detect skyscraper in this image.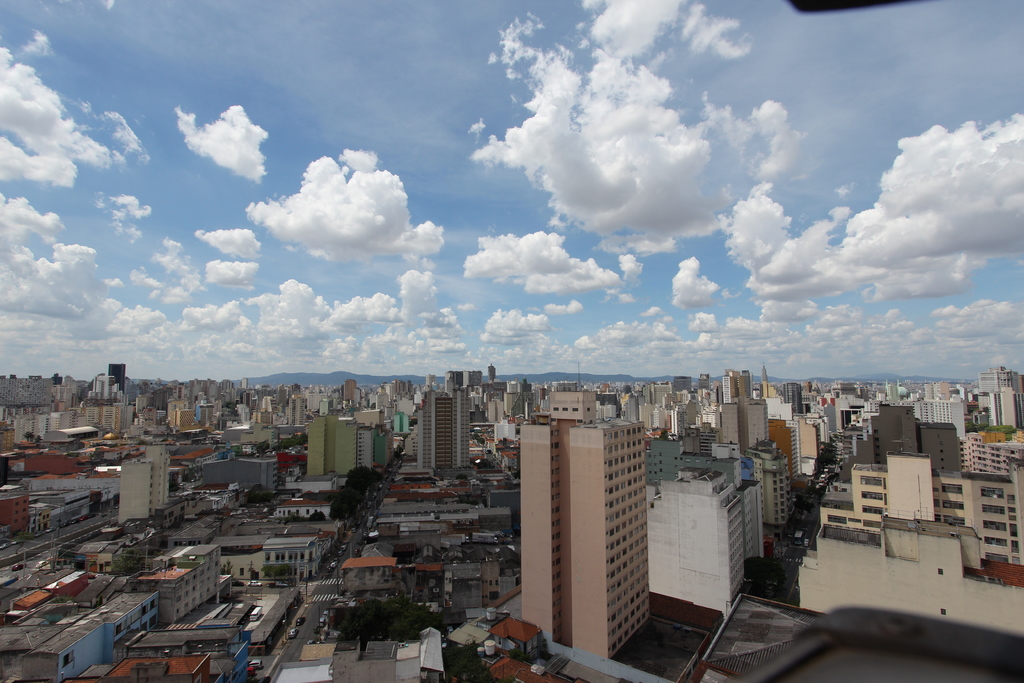
Detection: <box>172,381,214,413</box>.
